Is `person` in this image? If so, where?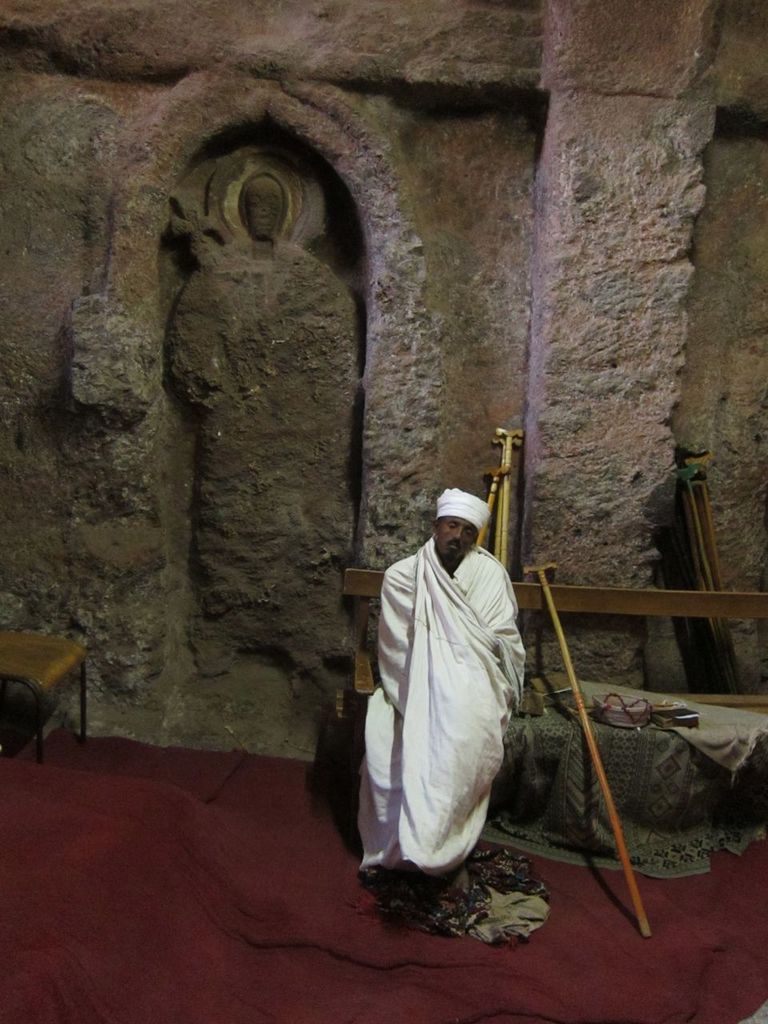
Yes, at 361,489,526,883.
